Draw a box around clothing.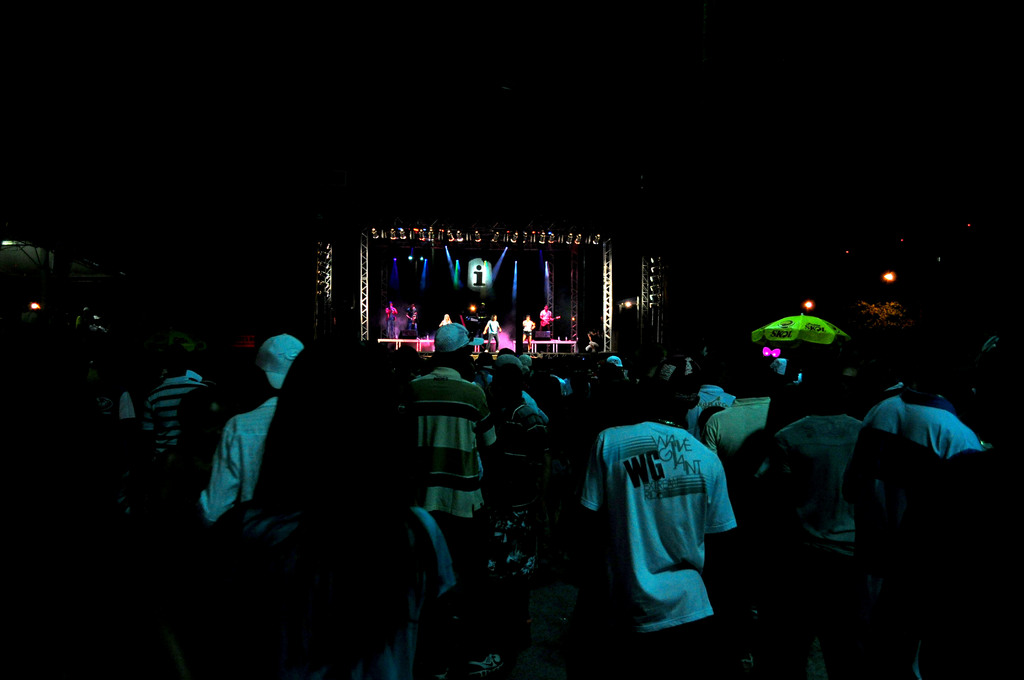
box=[145, 378, 216, 468].
